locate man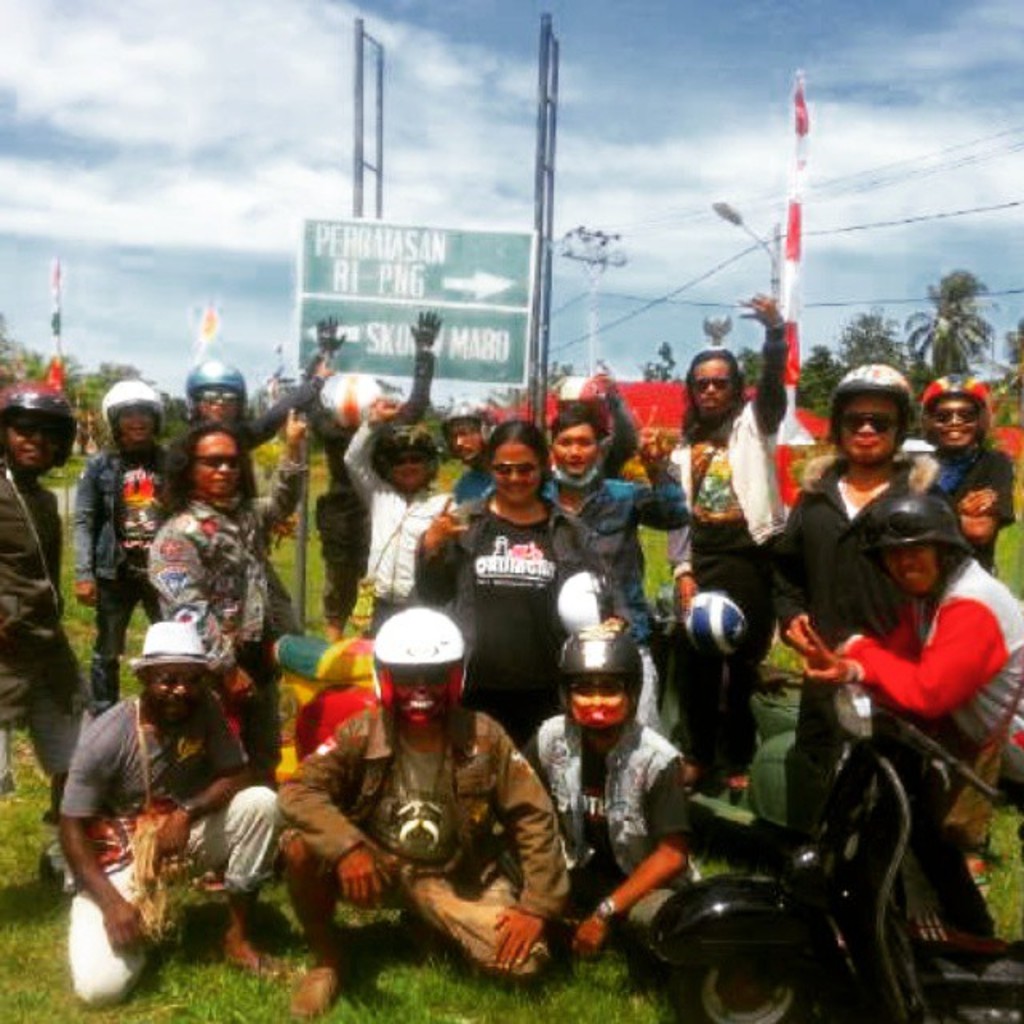
box=[454, 624, 704, 976]
